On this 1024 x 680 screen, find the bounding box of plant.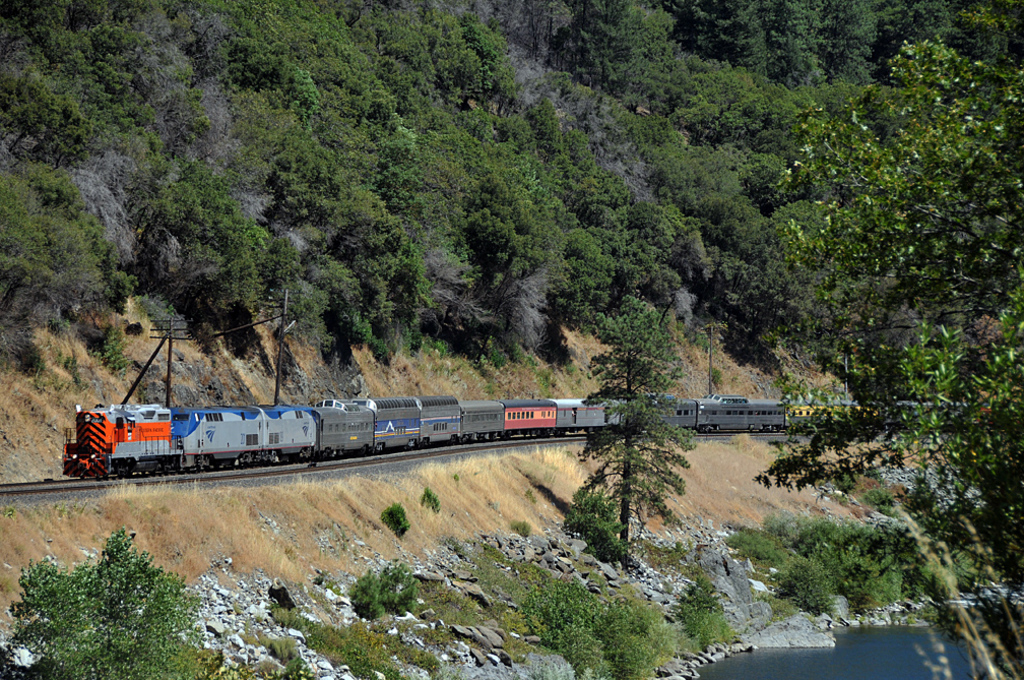
Bounding box: region(415, 478, 440, 512).
